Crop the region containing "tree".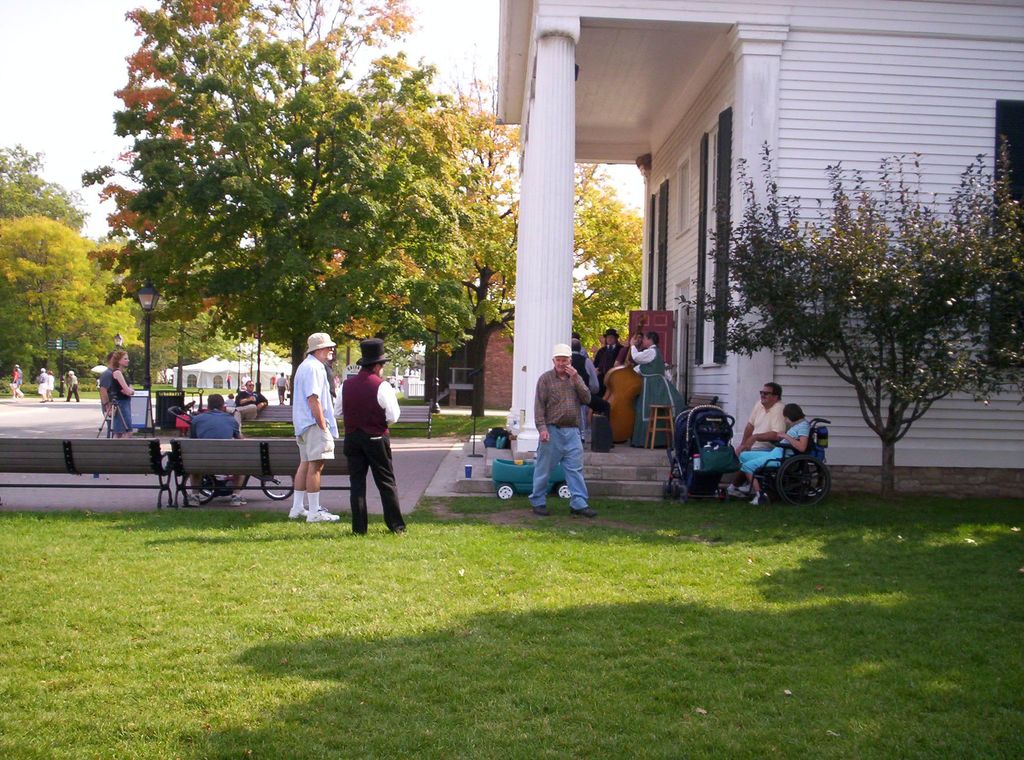
Crop region: (0, 143, 93, 222).
